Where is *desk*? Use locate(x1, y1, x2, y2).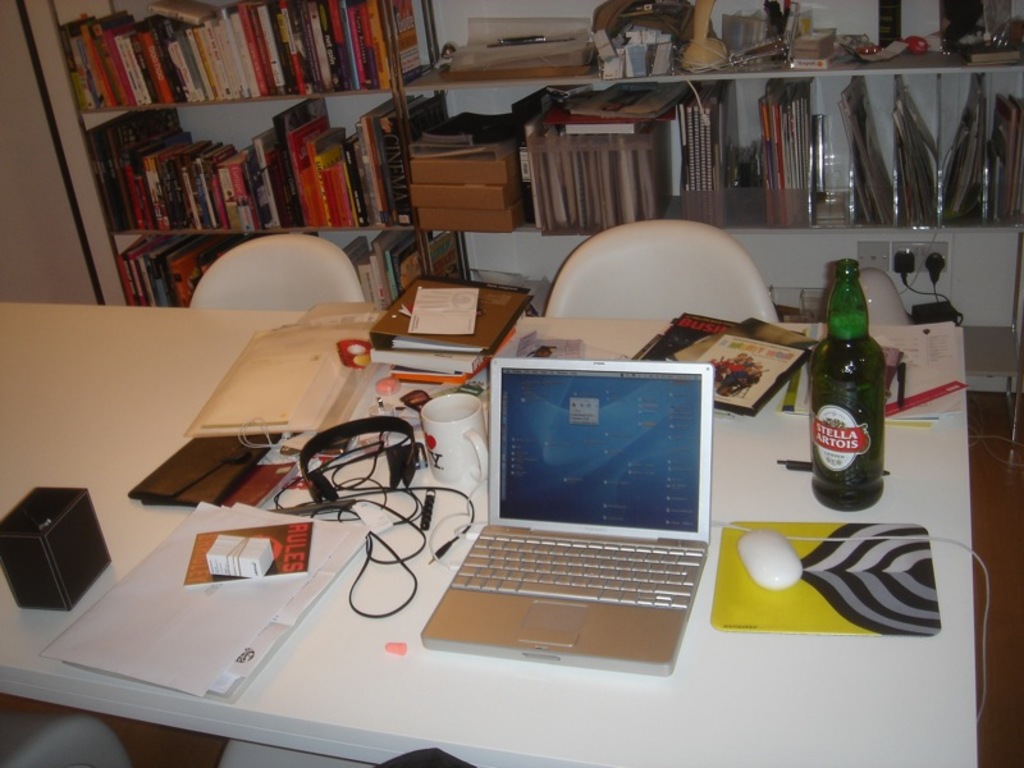
locate(46, 253, 978, 744).
